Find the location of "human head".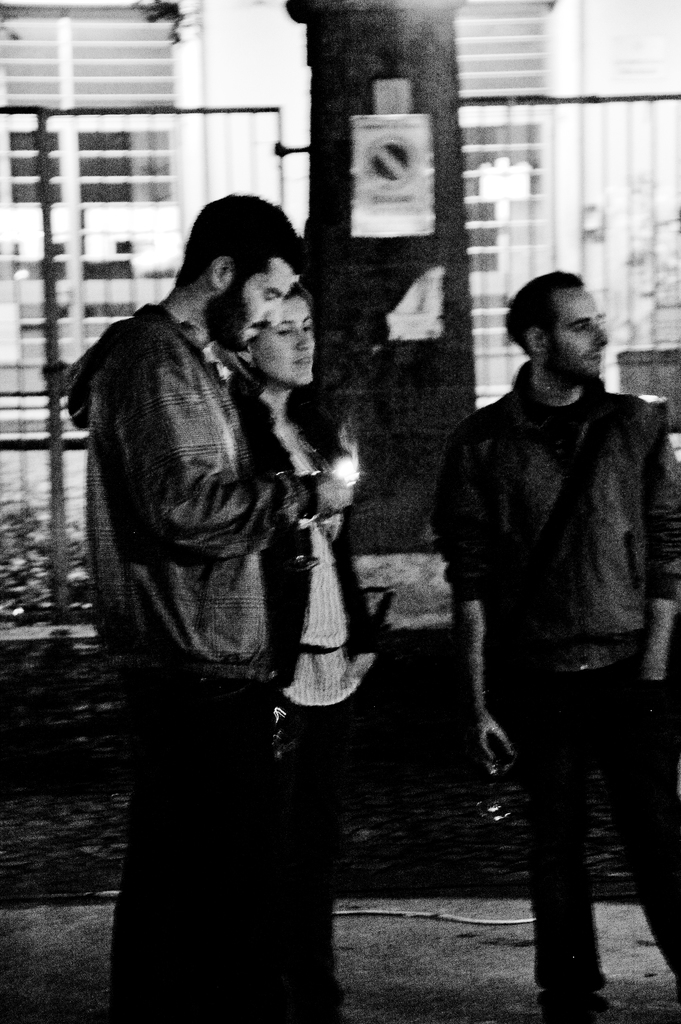
Location: bbox=[233, 282, 316, 389].
